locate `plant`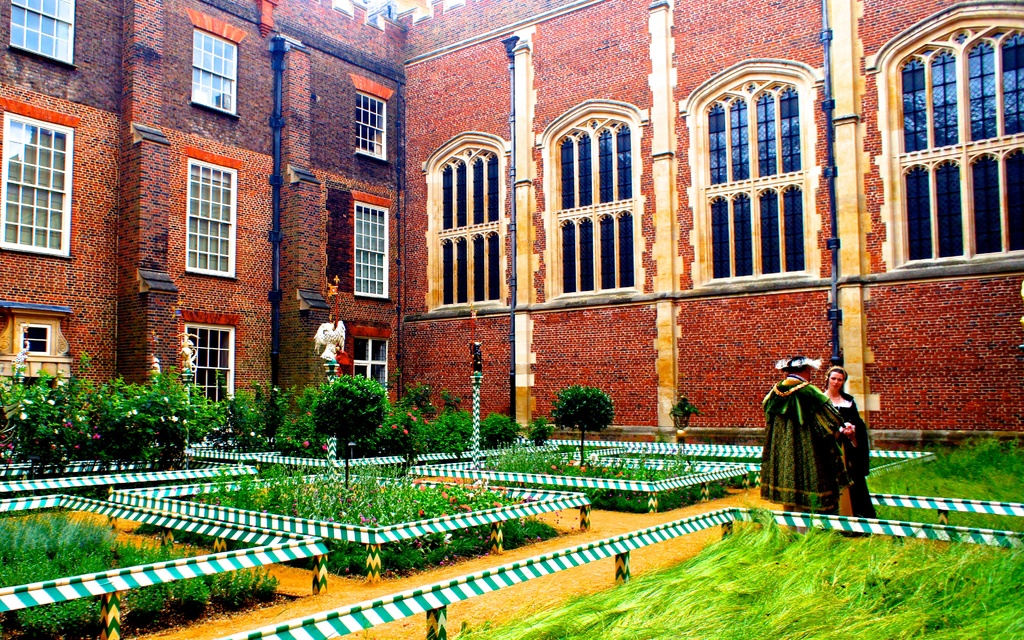
(x1=553, y1=375, x2=623, y2=462)
